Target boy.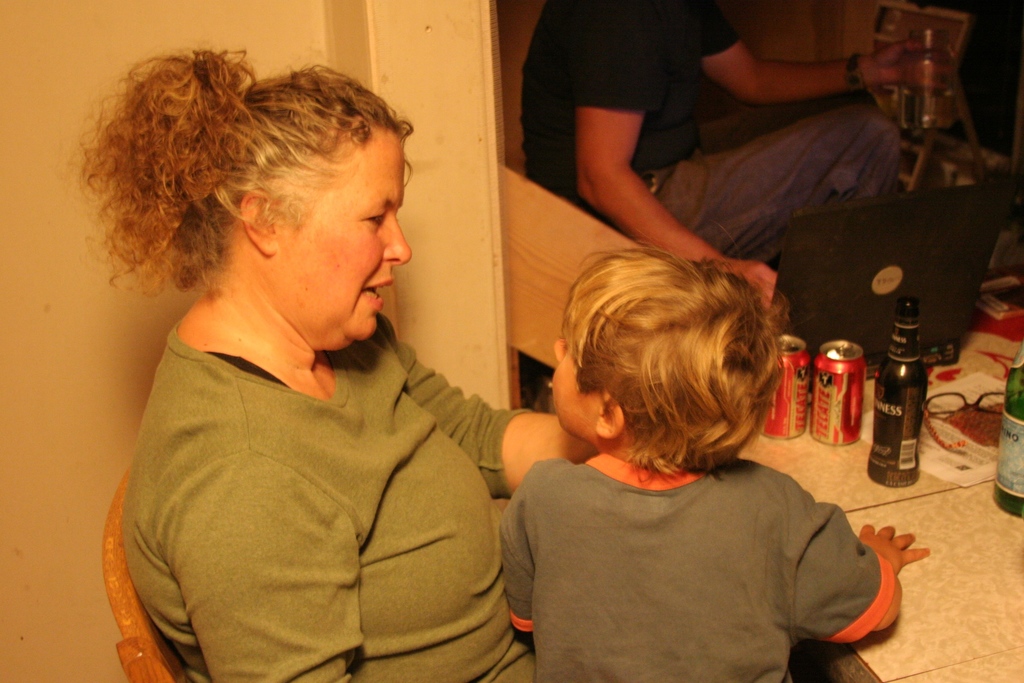
Target region: 493 244 925 682.
